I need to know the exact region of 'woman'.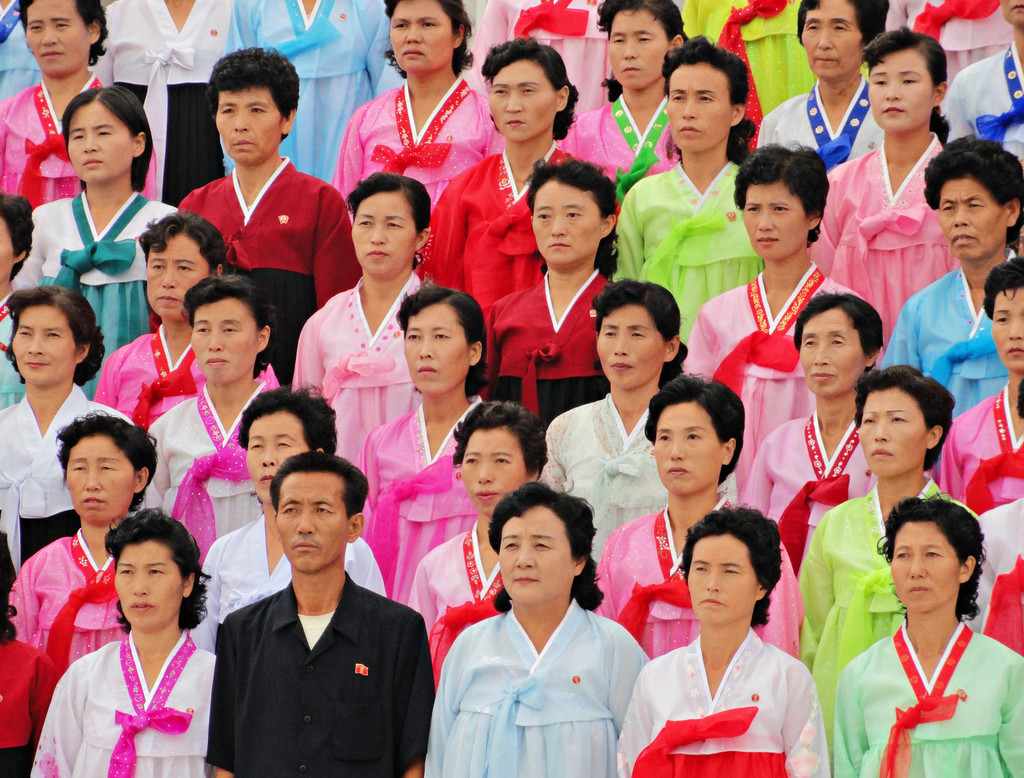
Region: <box>328,0,499,199</box>.
